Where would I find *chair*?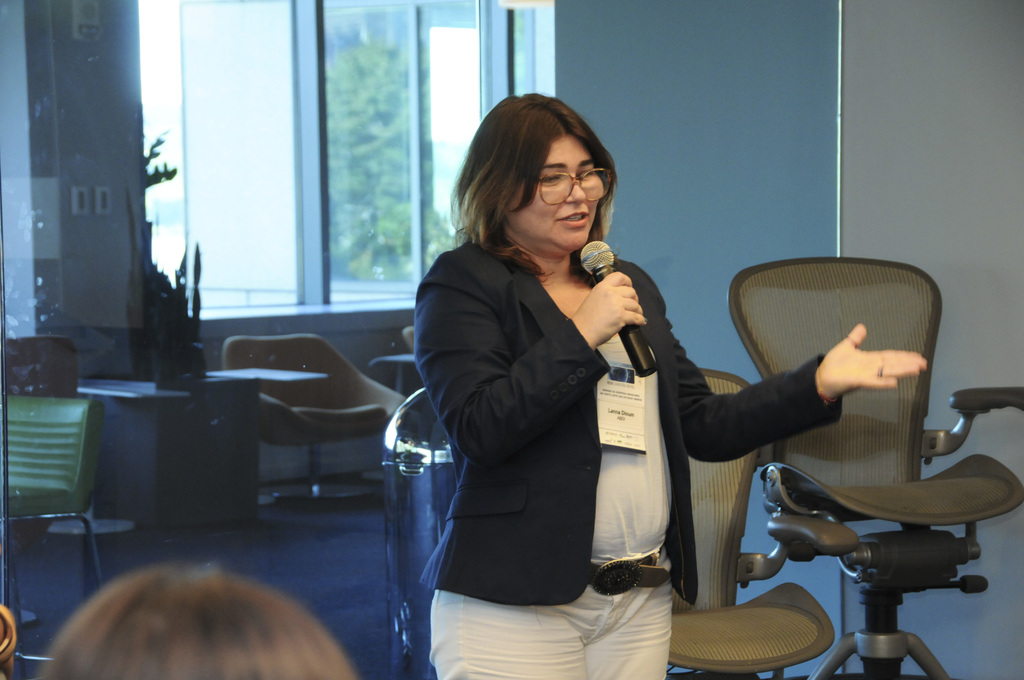
At <region>13, 337, 84, 423</region>.
